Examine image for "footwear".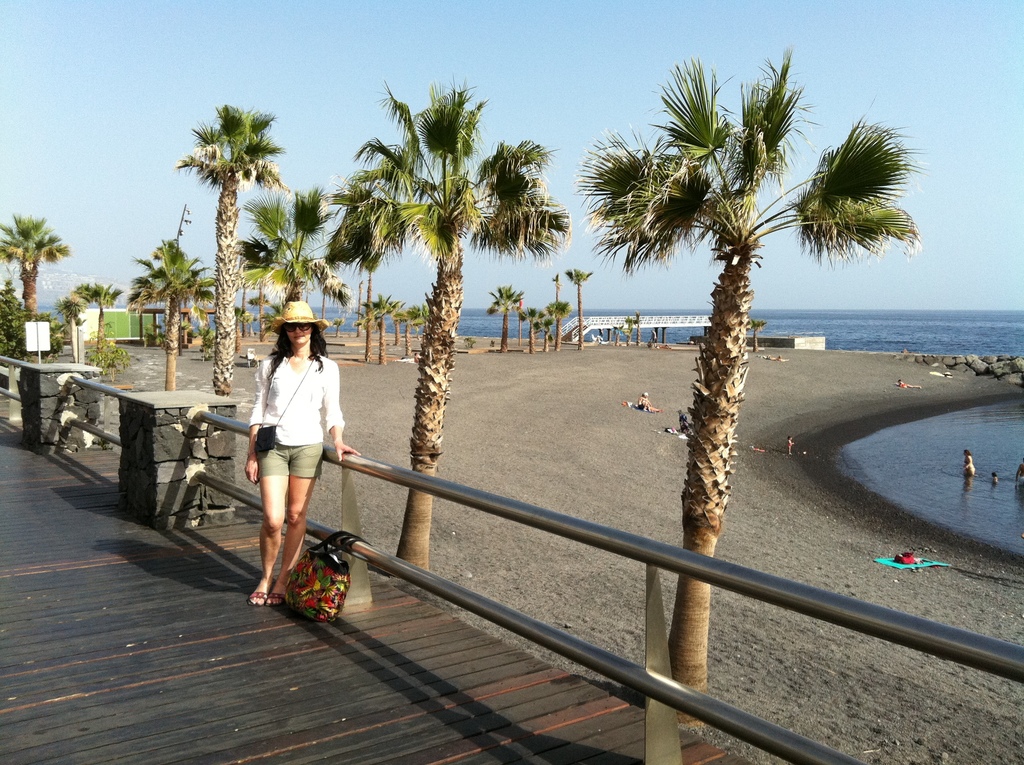
Examination result: 248,583,273,607.
